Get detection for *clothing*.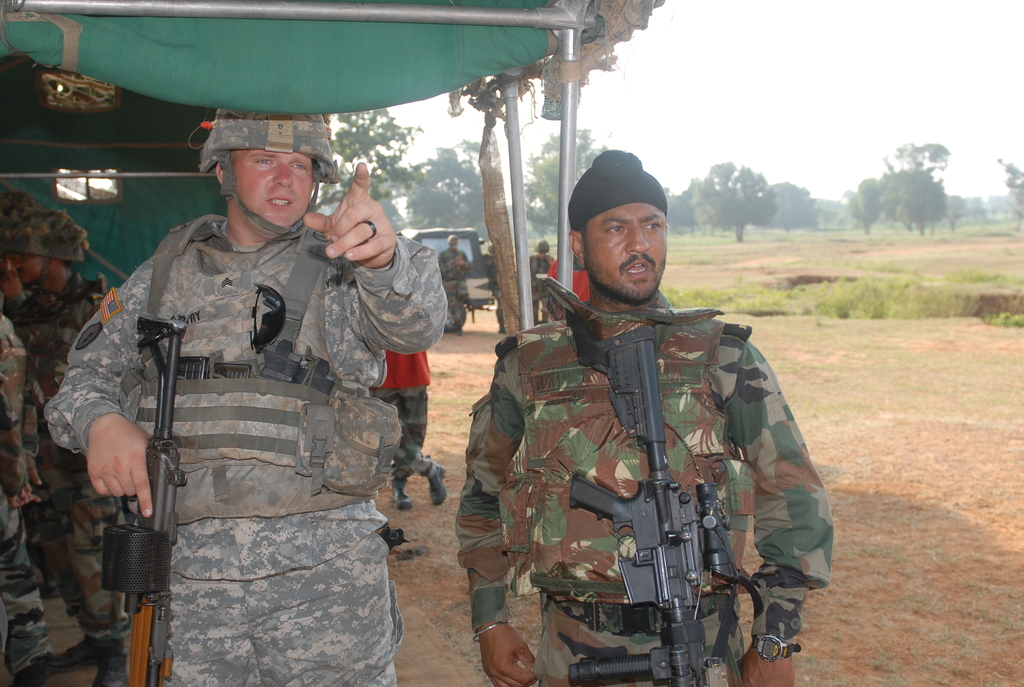
Detection: box=[374, 335, 438, 484].
